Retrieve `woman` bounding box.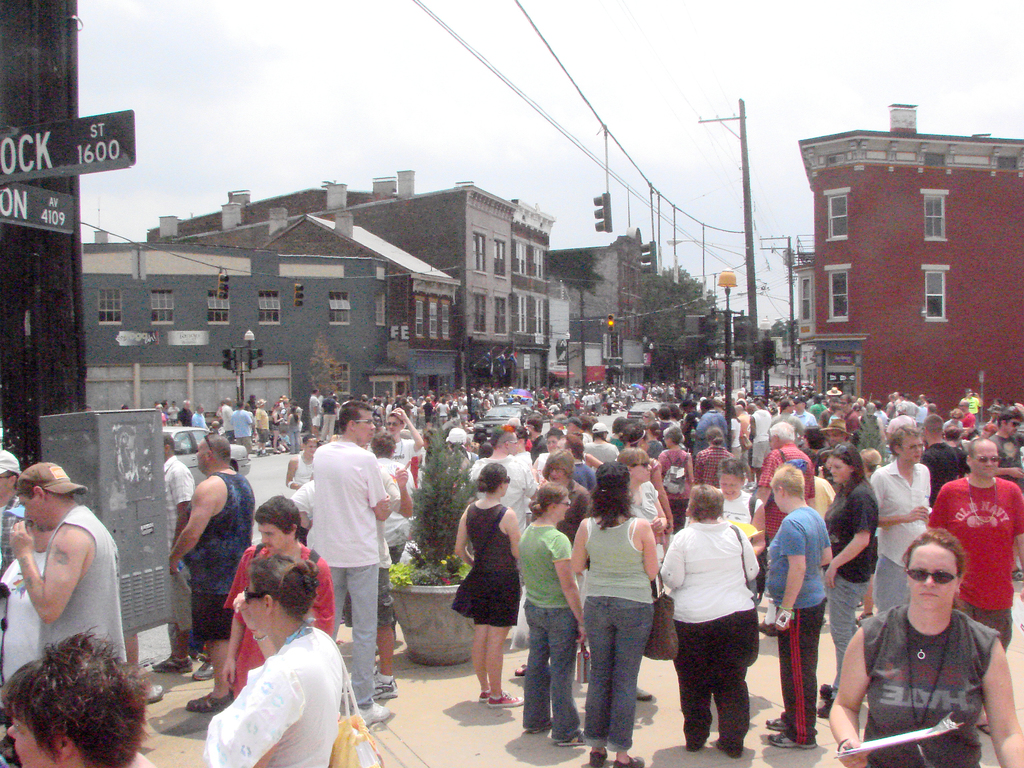
Bounding box: bbox=[532, 428, 562, 484].
